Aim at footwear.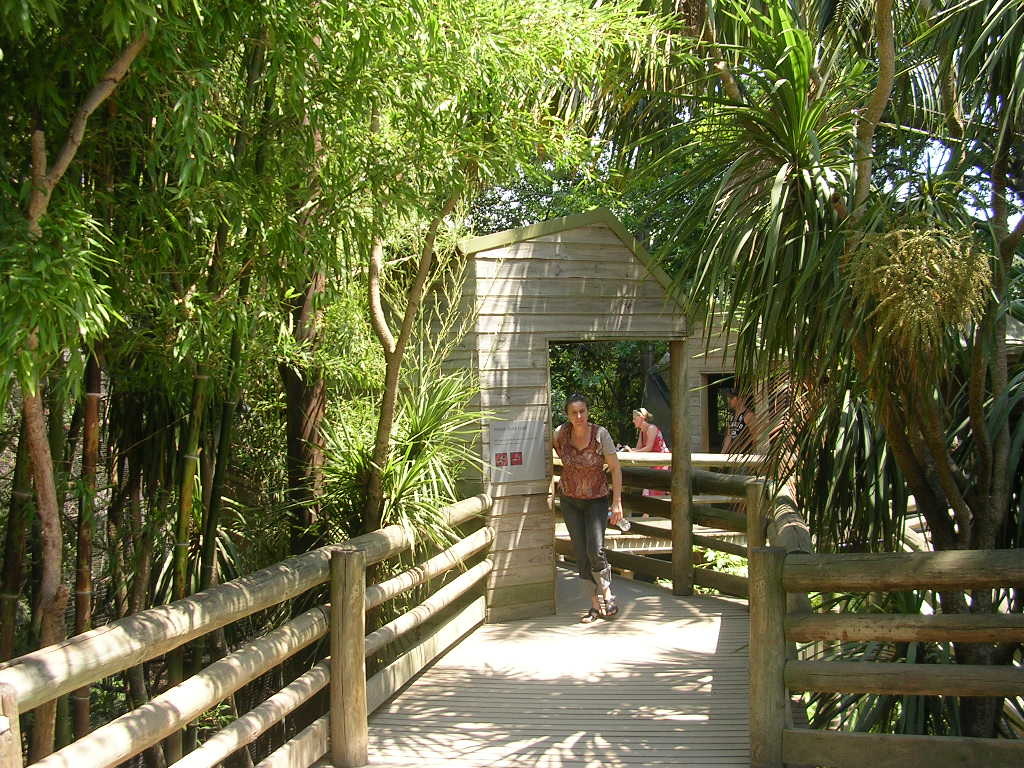
Aimed at (598,594,621,619).
